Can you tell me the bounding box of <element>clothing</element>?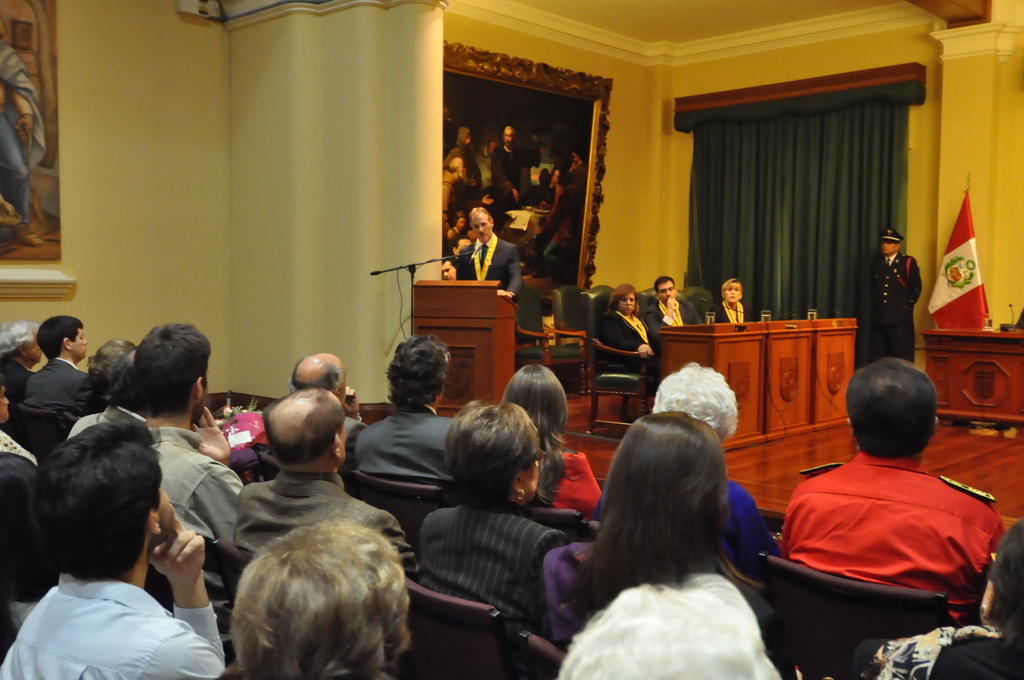
bbox=(645, 295, 703, 336).
